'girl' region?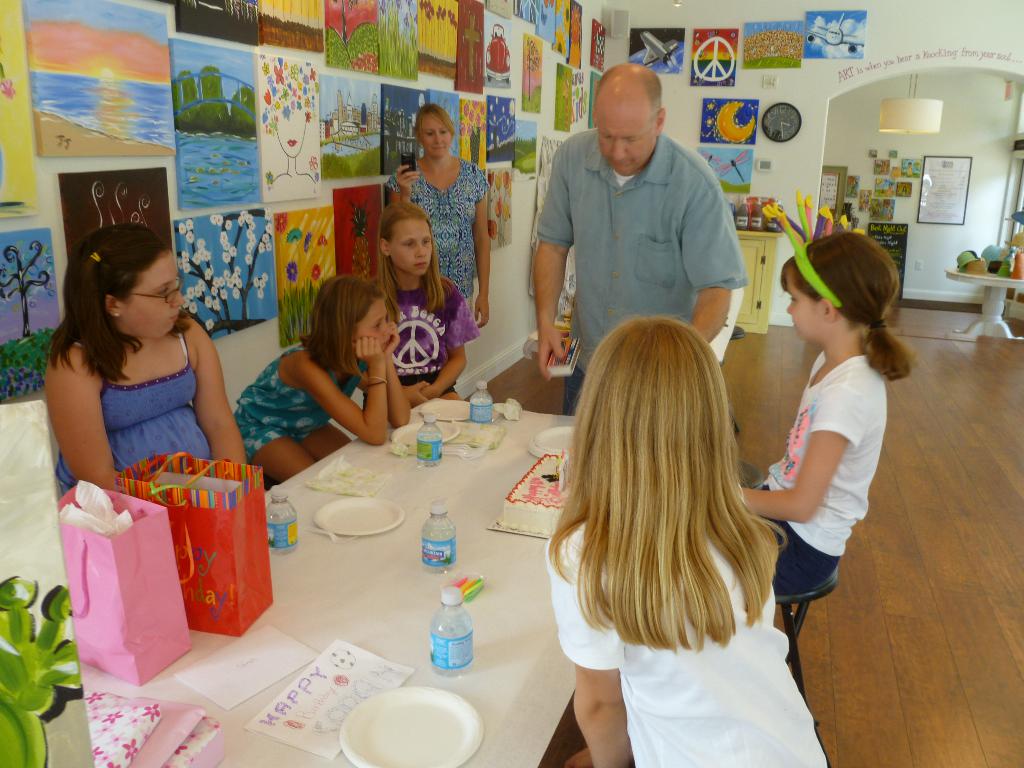
(365, 196, 480, 410)
